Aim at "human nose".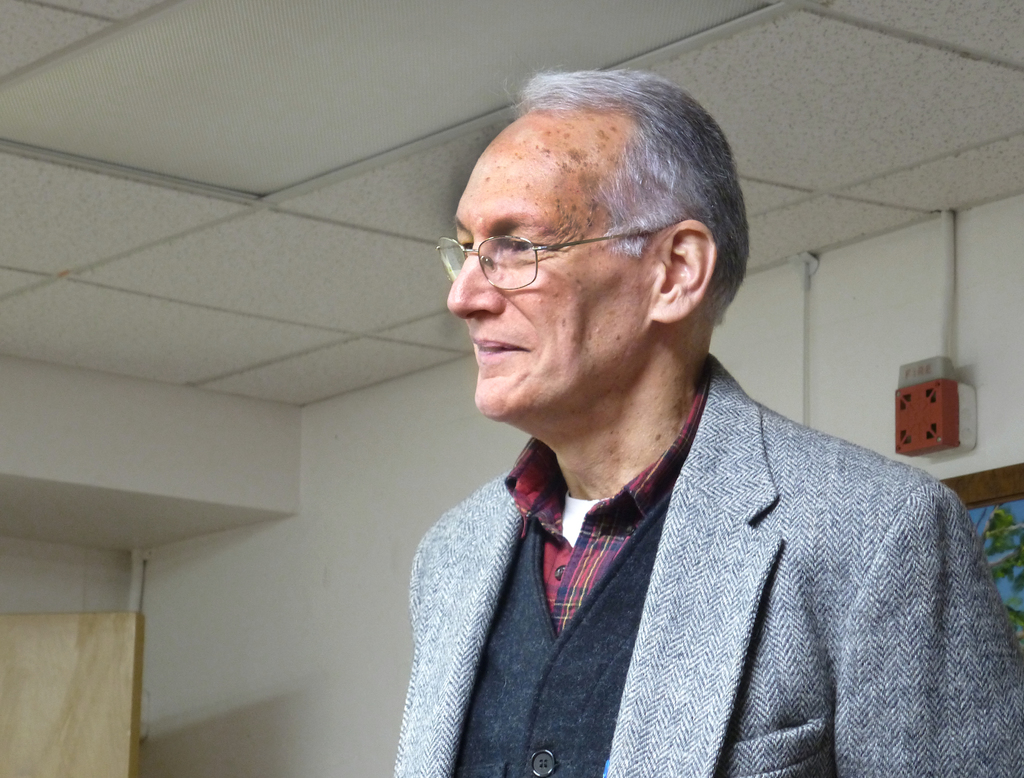
Aimed at locate(446, 241, 508, 321).
